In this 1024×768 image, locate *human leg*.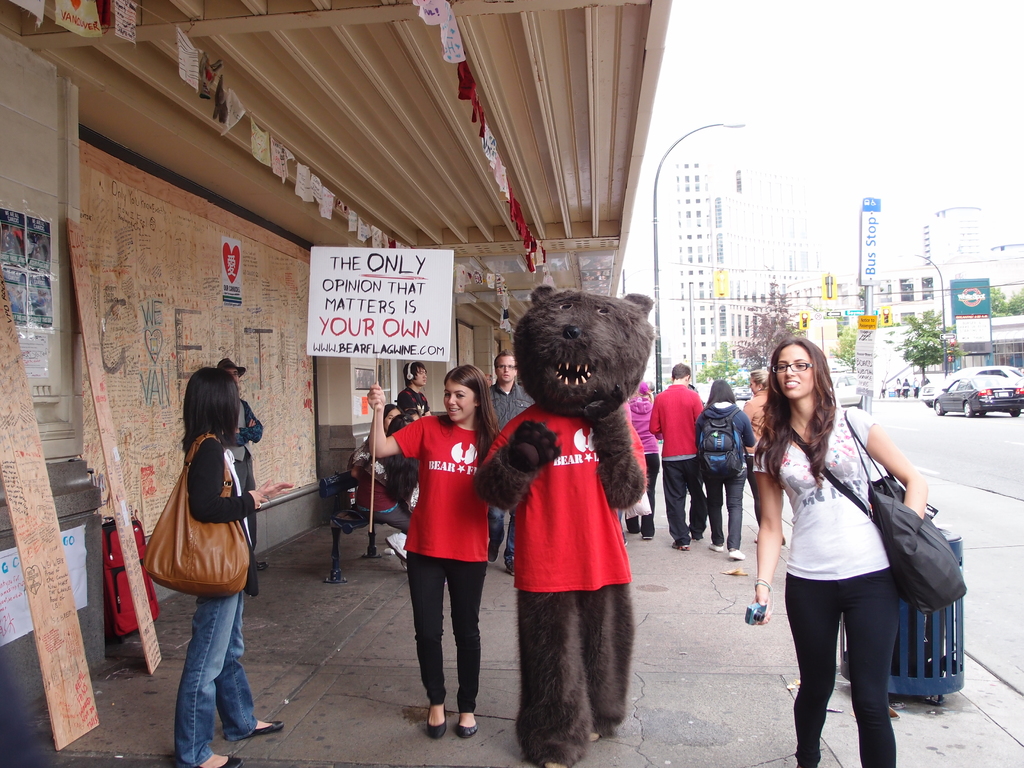
Bounding box: 724 457 745 557.
